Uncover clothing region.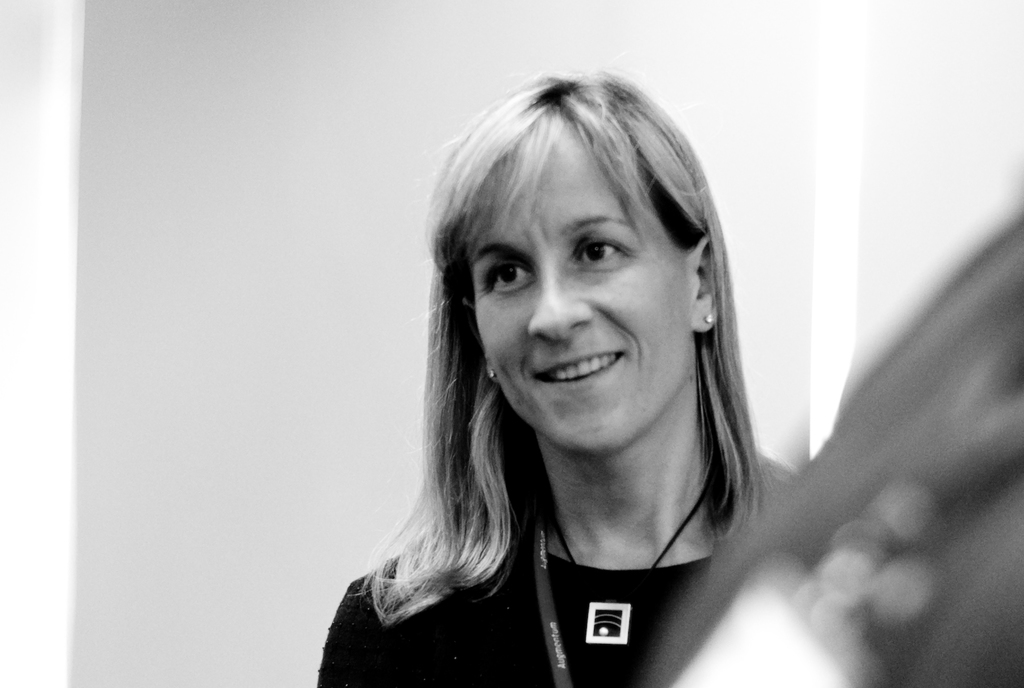
Uncovered: box=[319, 480, 764, 687].
